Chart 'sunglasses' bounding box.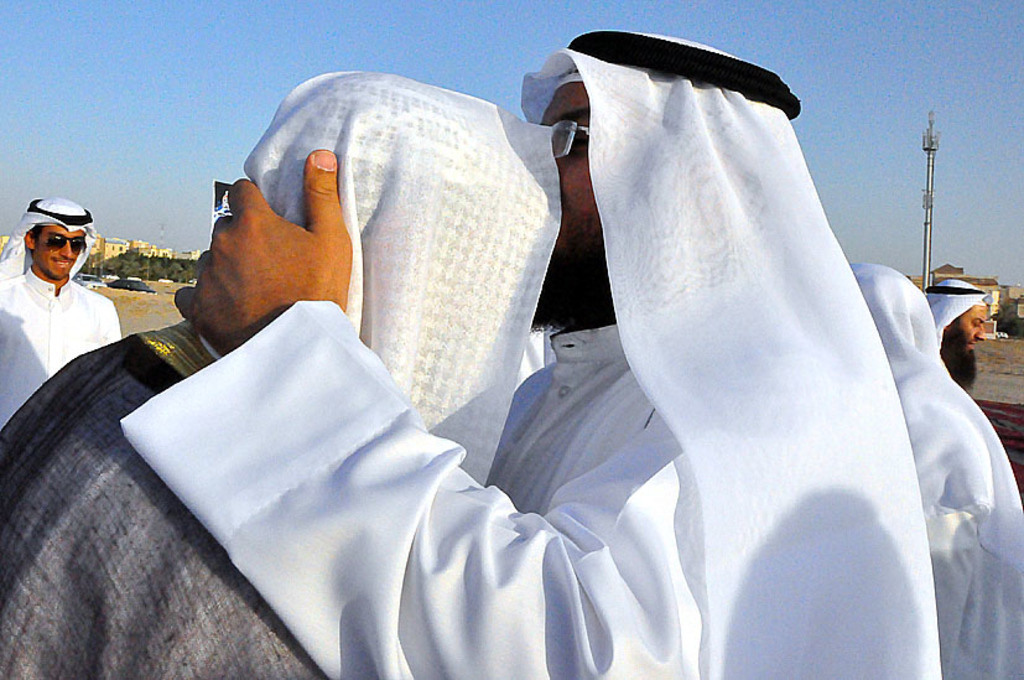
Charted: (left=33, top=233, right=85, bottom=254).
